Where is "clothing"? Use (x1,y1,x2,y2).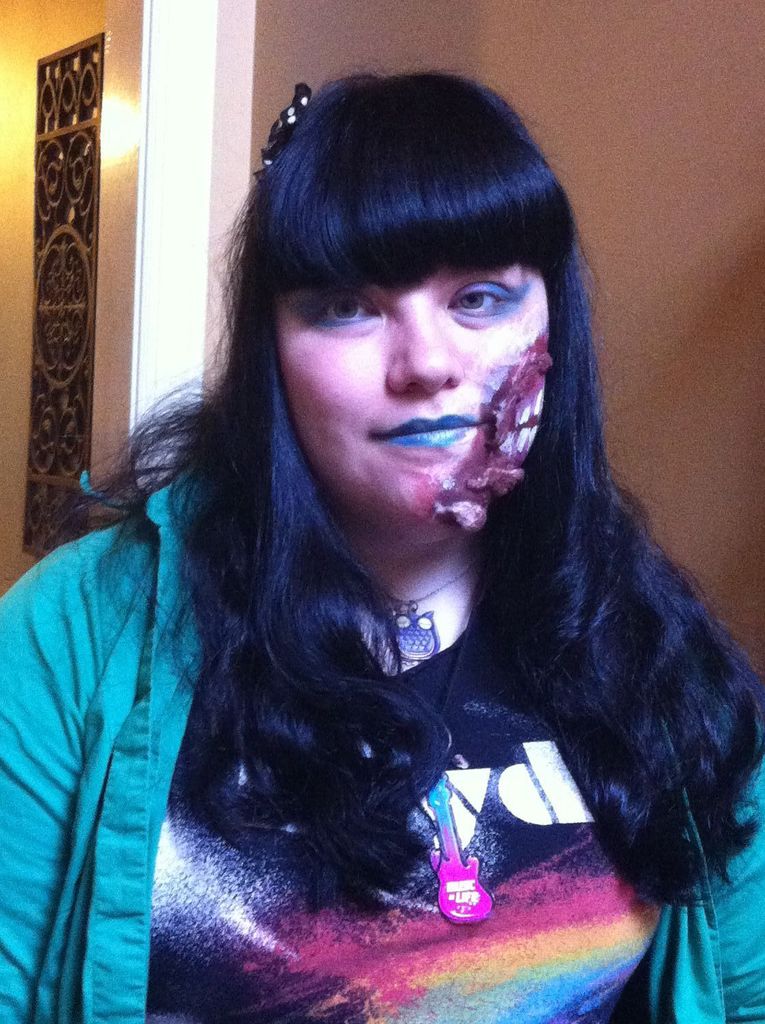
(0,467,764,1023).
